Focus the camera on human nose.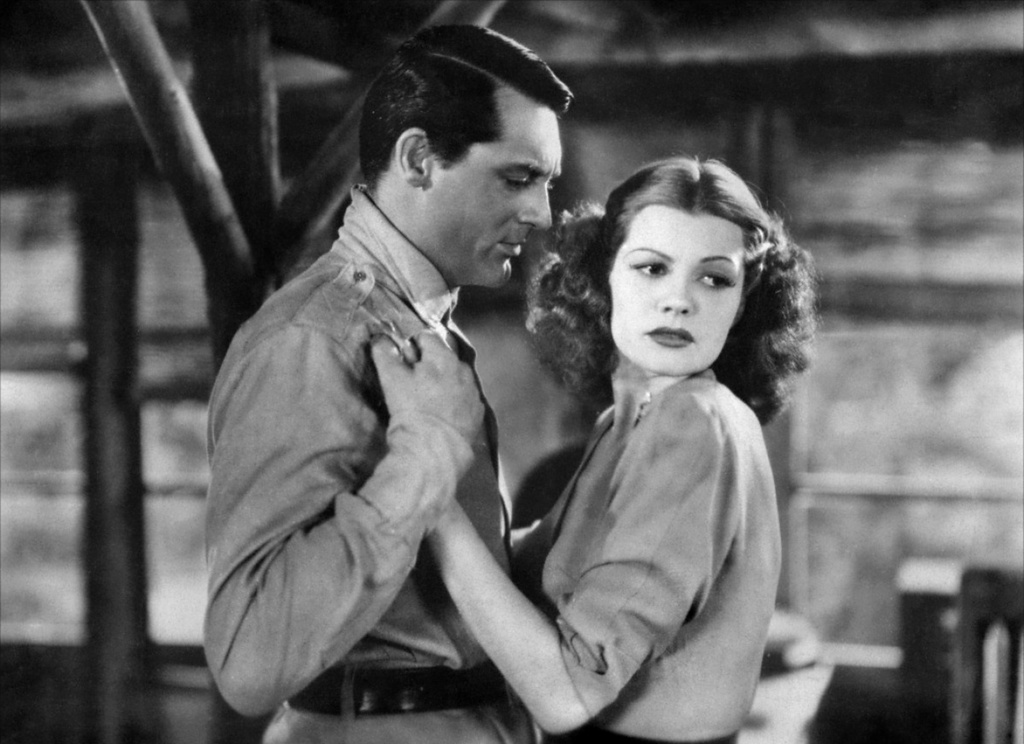
Focus region: (x1=654, y1=273, x2=692, y2=312).
